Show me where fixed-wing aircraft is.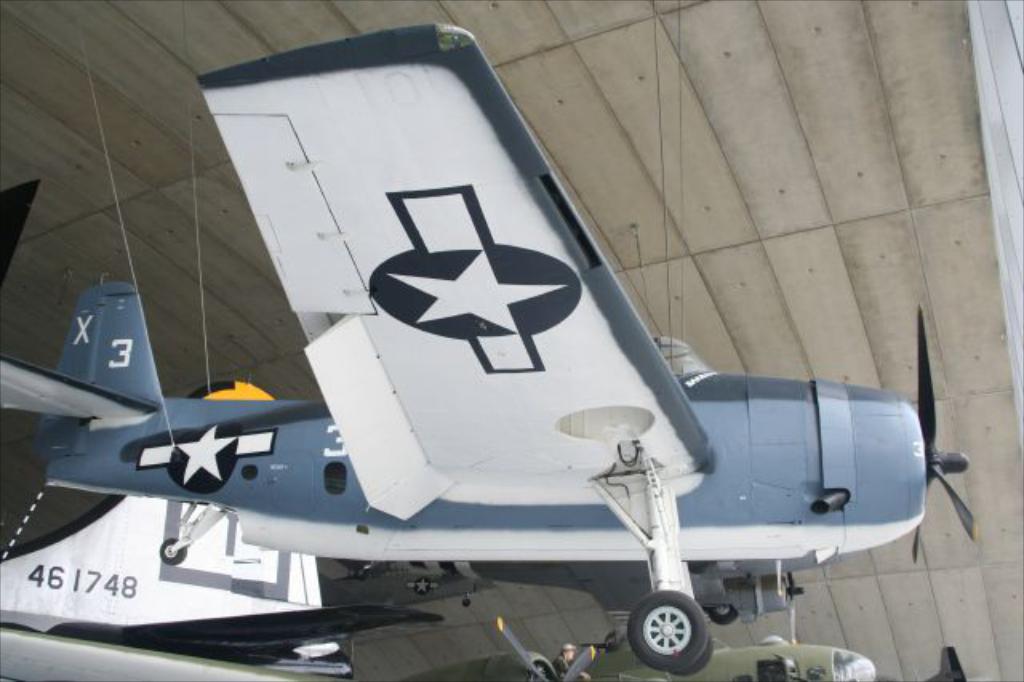
fixed-wing aircraft is at bbox(40, 22, 970, 668).
